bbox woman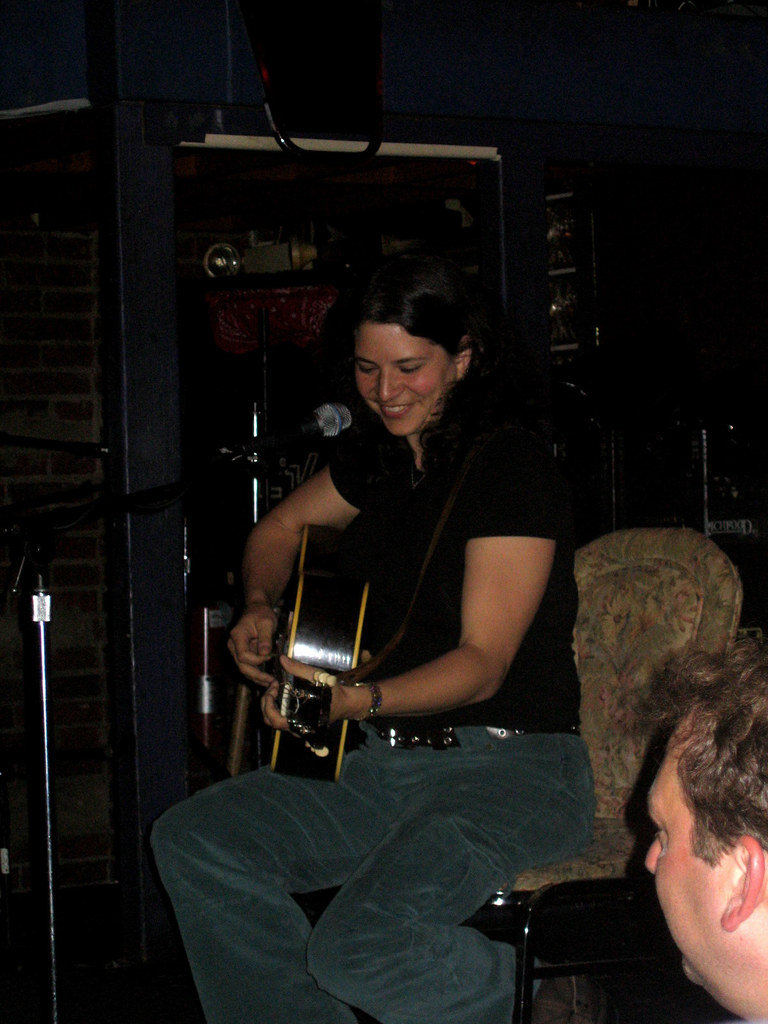
pyautogui.locateOnScreen(221, 188, 591, 1018)
